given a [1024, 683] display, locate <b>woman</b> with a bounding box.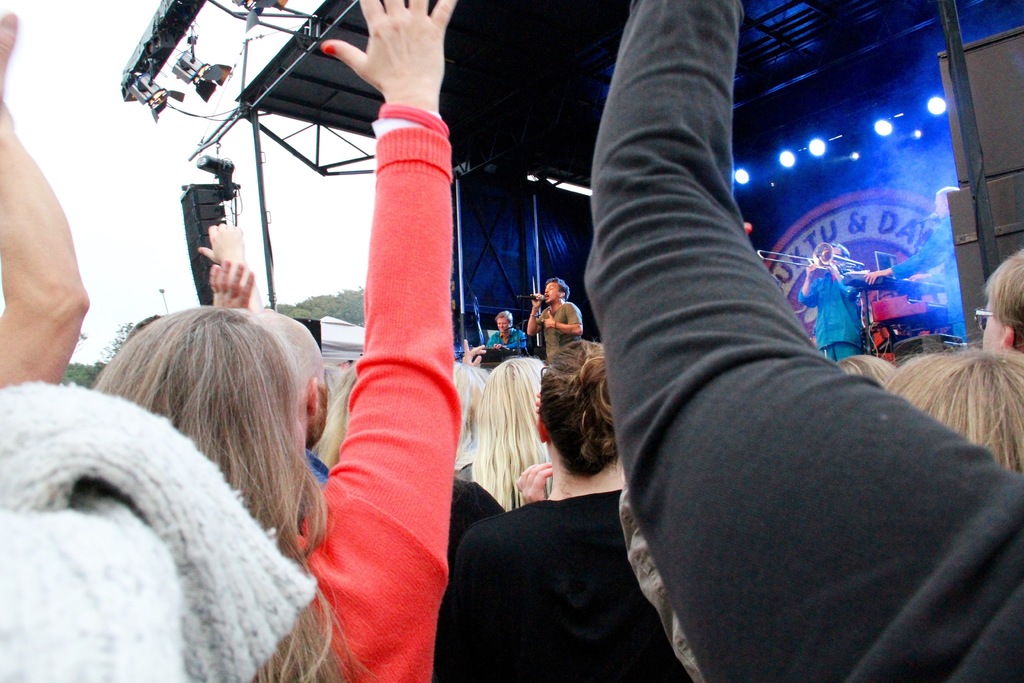
Located: 92 0 459 682.
